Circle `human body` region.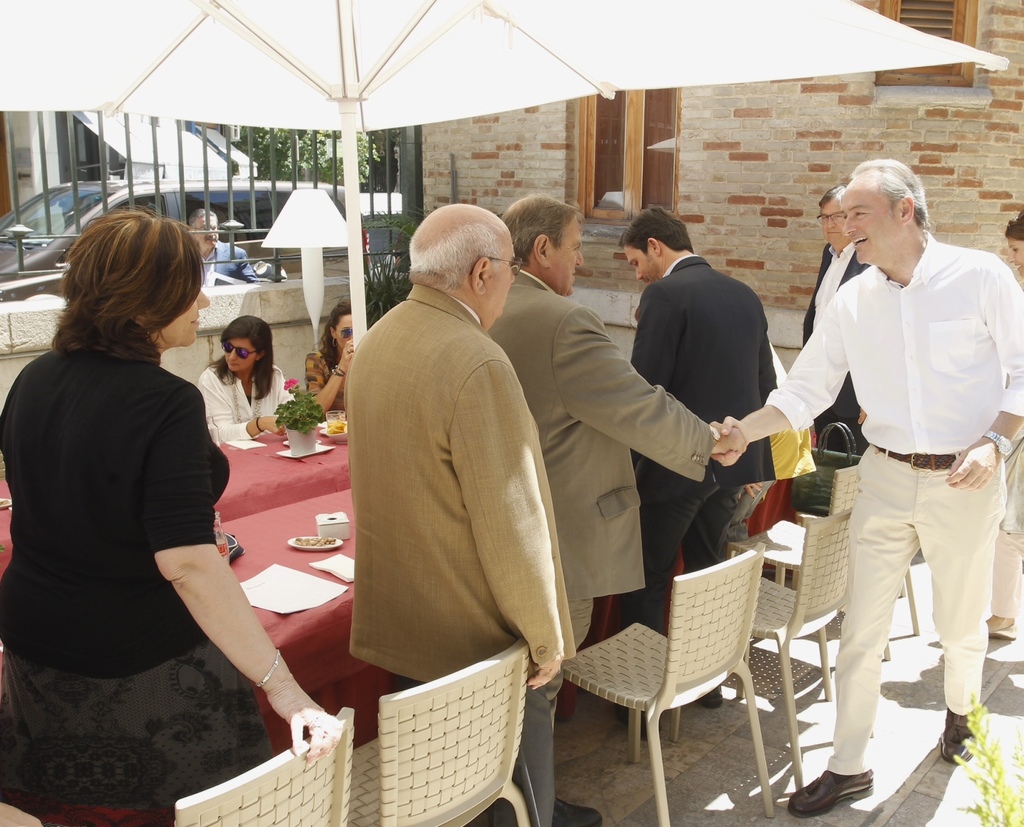
Region: pyautogui.locateOnScreen(988, 267, 1023, 629).
